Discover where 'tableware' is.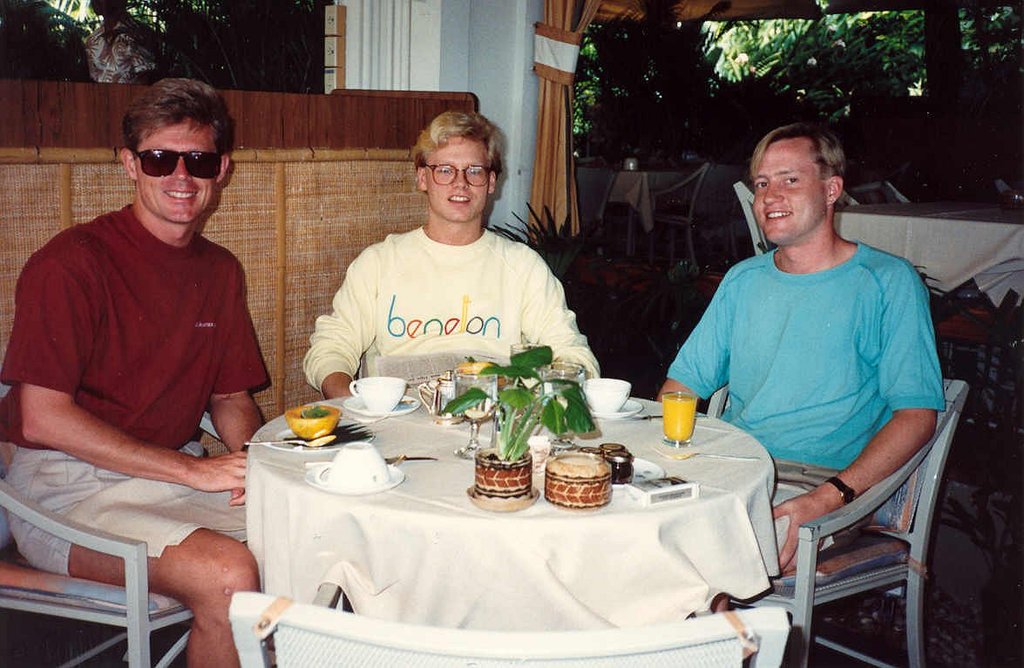
Discovered at bbox=(342, 394, 433, 419).
